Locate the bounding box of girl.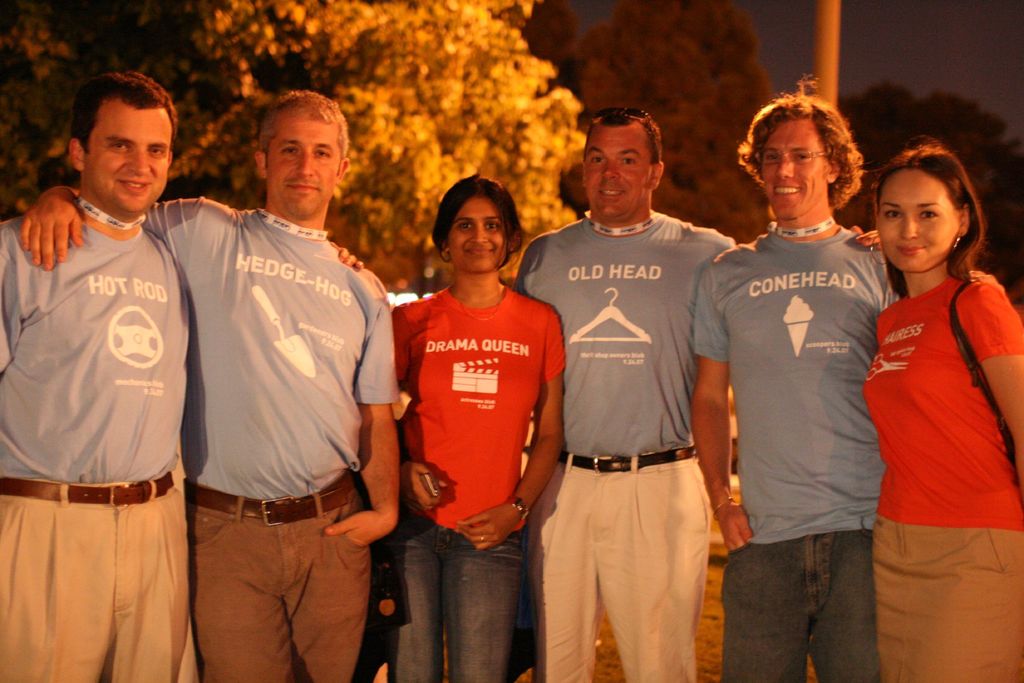
Bounding box: box(388, 179, 567, 682).
